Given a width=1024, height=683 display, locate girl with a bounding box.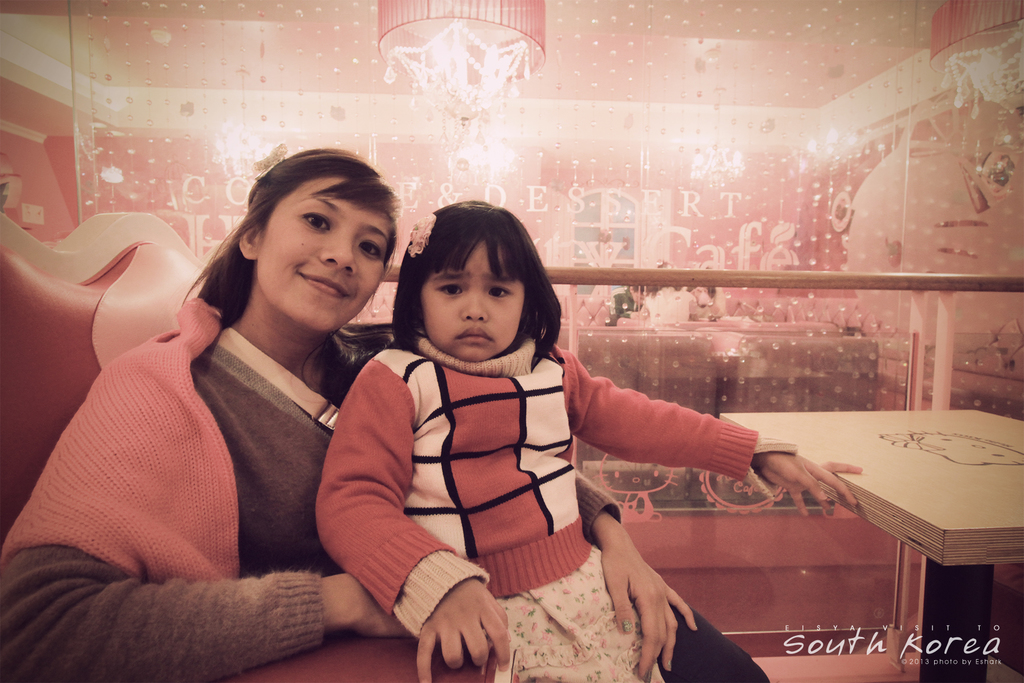
Located: {"x1": 317, "y1": 202, "x2": 857, "y2": 682}.
